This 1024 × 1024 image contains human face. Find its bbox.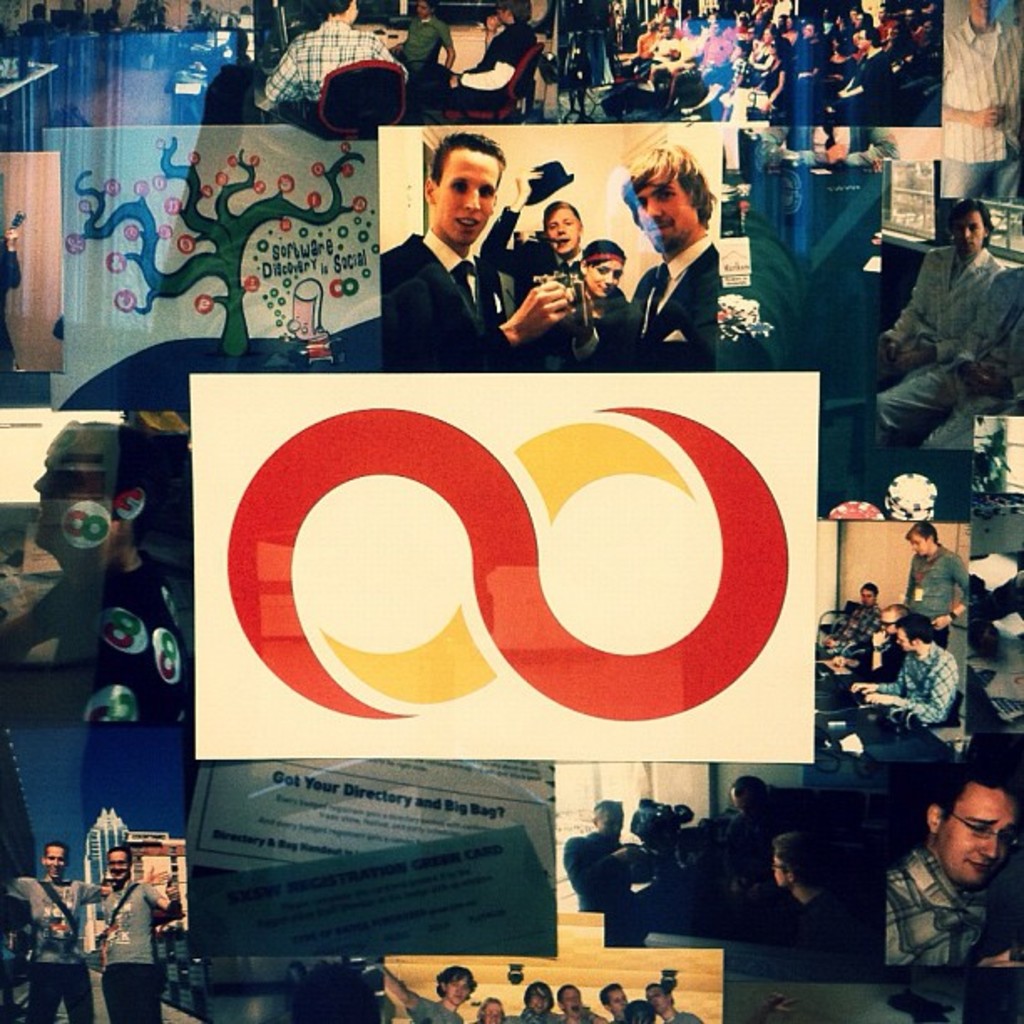
435, 154, 492, 241.
